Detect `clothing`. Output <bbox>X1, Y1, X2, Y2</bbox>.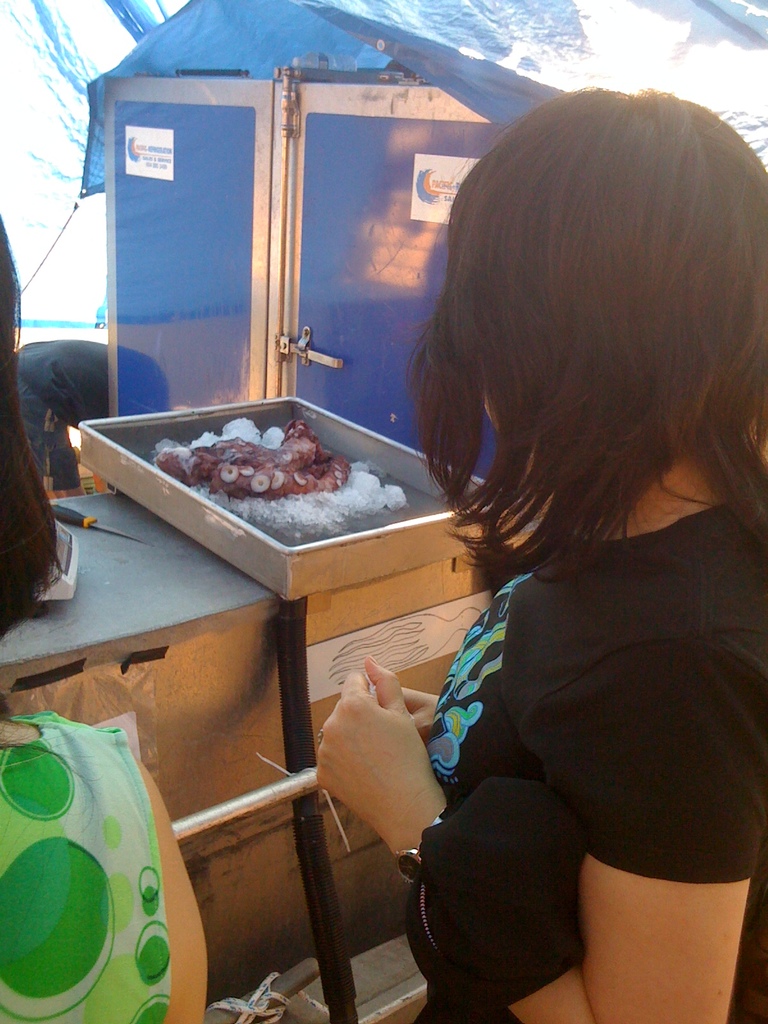
<bbox>393, 476, 767, 1023</bbox>.
